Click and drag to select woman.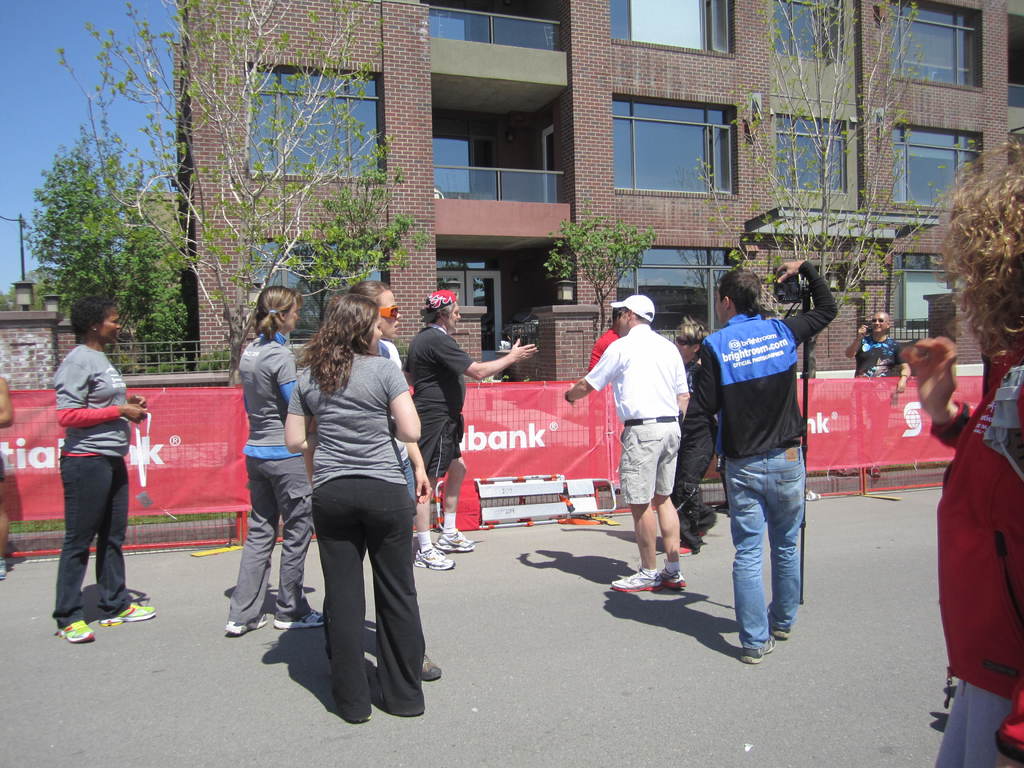
Selection: left=396, top=287, right=538, bottom=569.
